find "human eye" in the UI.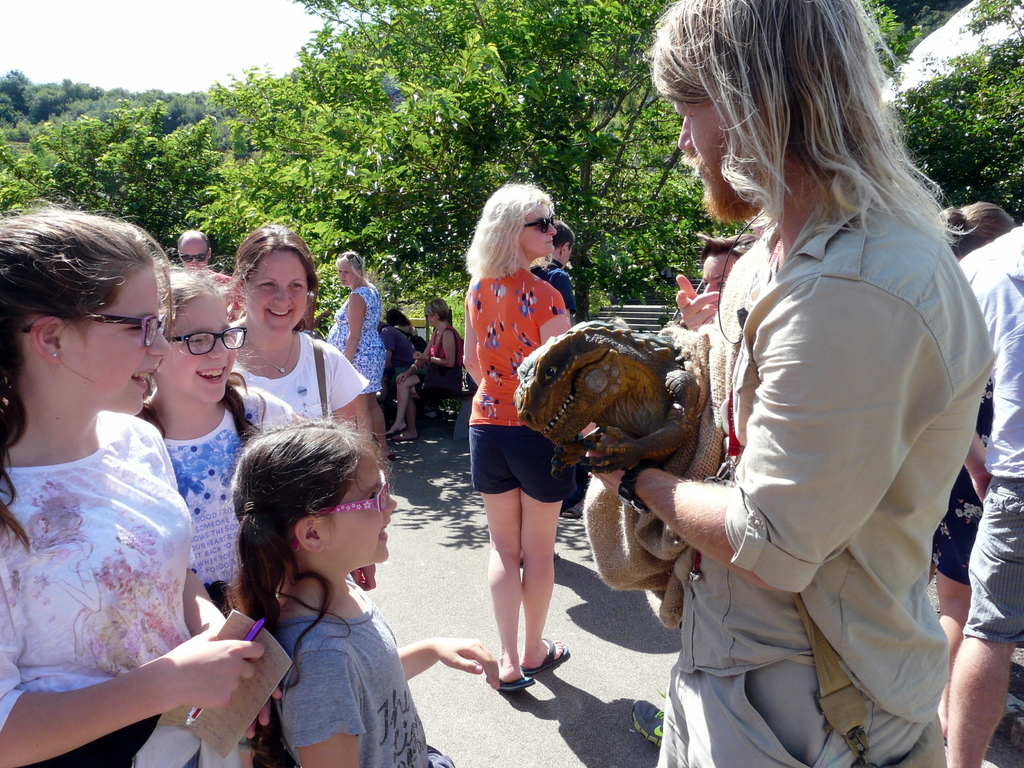
UI element at (left=190, top=333, right=206, bottom=348).
